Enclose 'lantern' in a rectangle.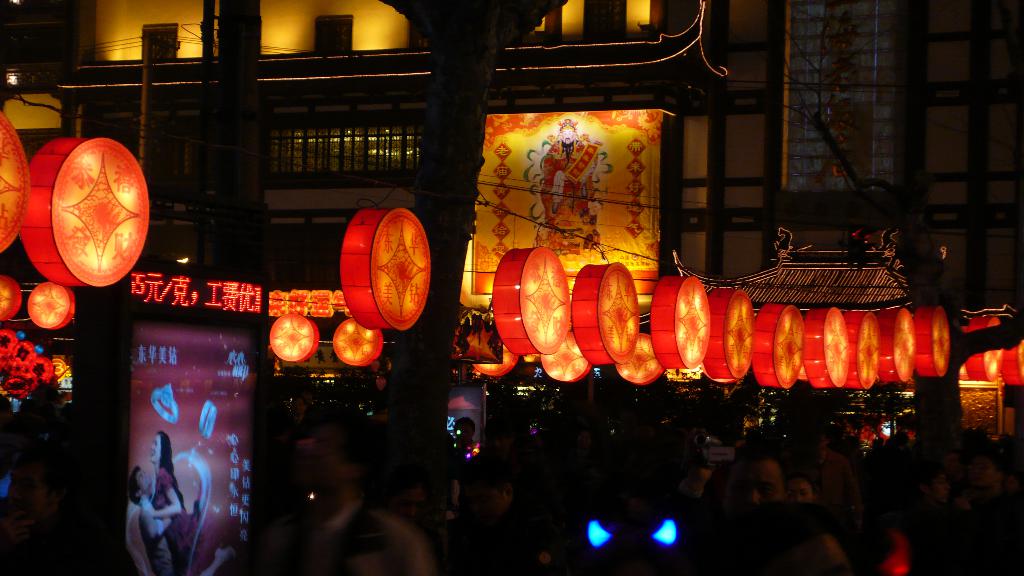
box(0, 108, 31, 258).
